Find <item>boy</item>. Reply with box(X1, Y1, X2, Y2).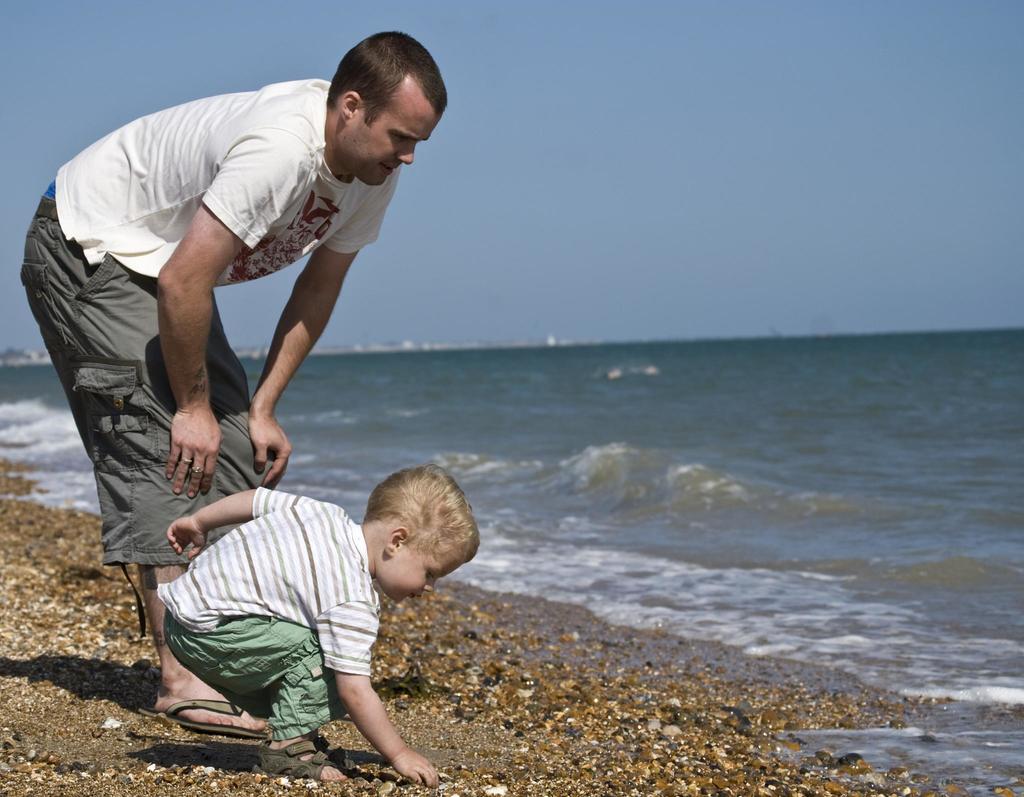
box(154, 456, 482, 790).
